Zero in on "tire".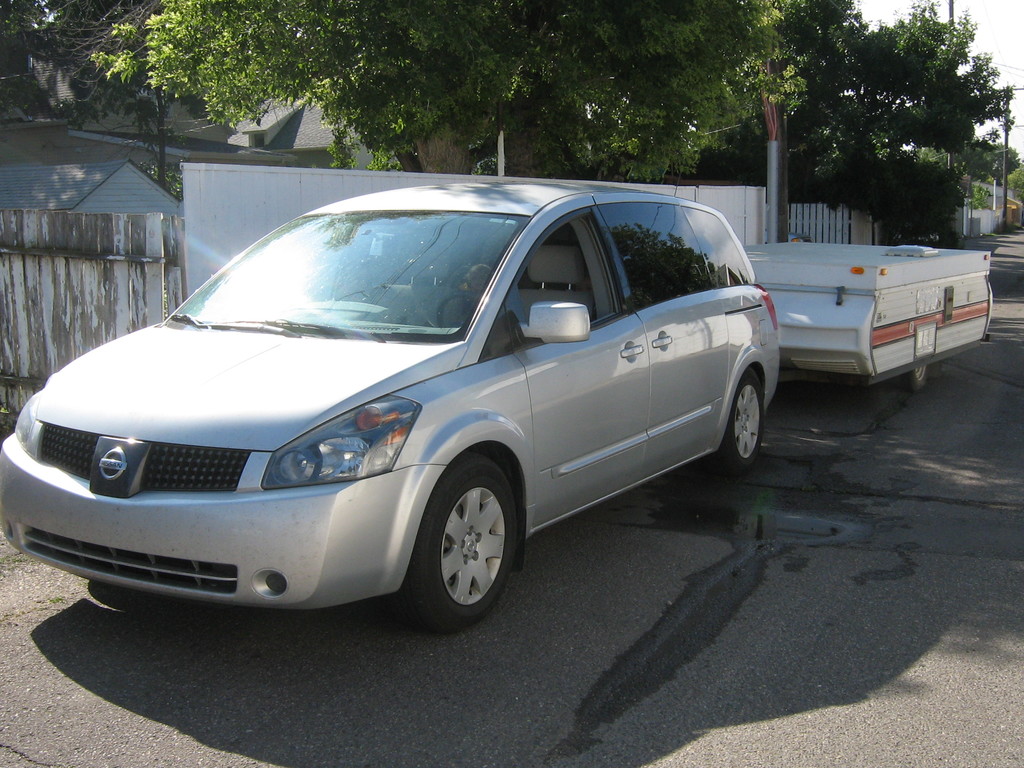
Zeroed in: bbox=[903, 362, 928, 387].
